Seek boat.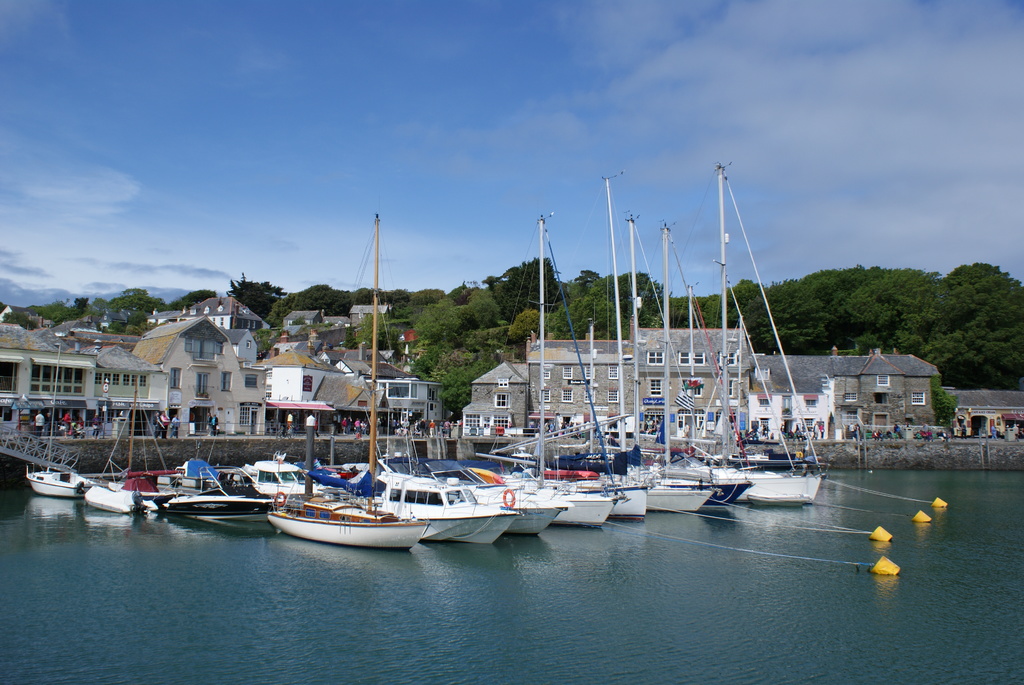
492/207/612/524.
